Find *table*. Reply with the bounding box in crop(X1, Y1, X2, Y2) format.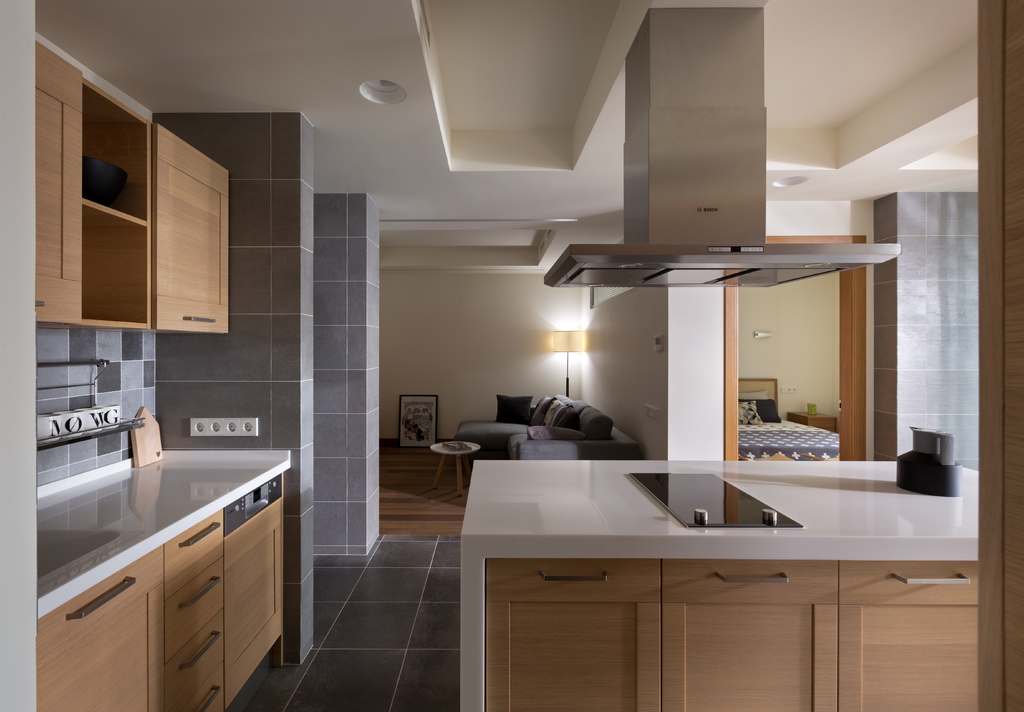
crop(36, 447, 292, 708).
